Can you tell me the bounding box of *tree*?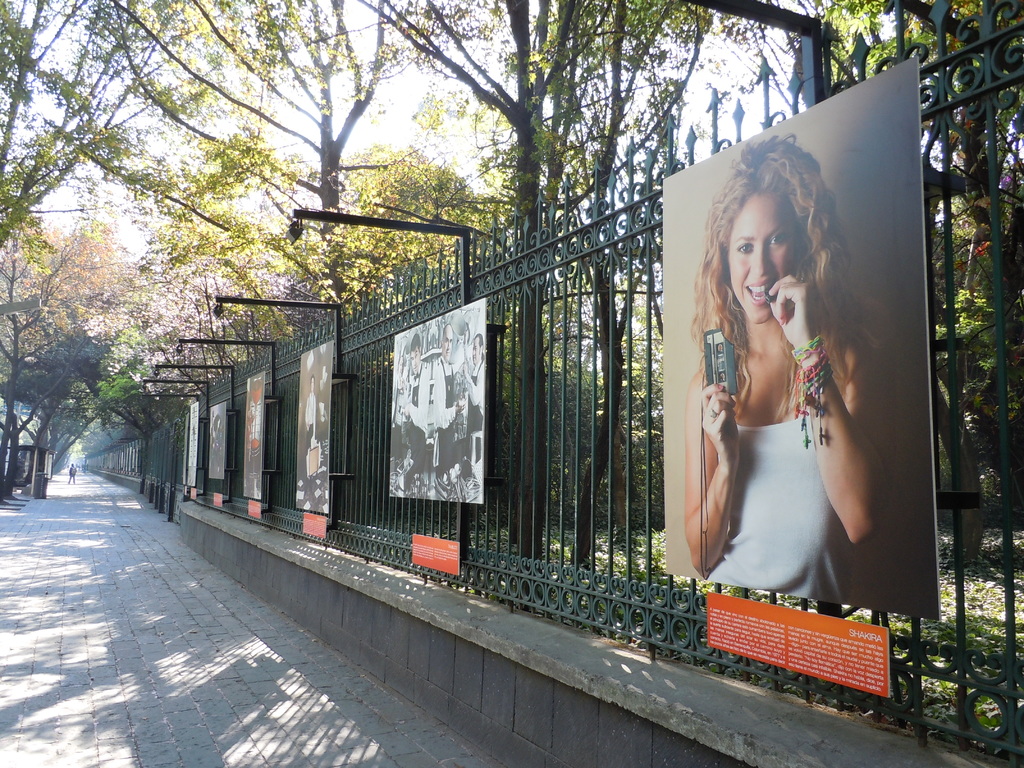
x1=741, y1=0, x2=1023, y2=579.
